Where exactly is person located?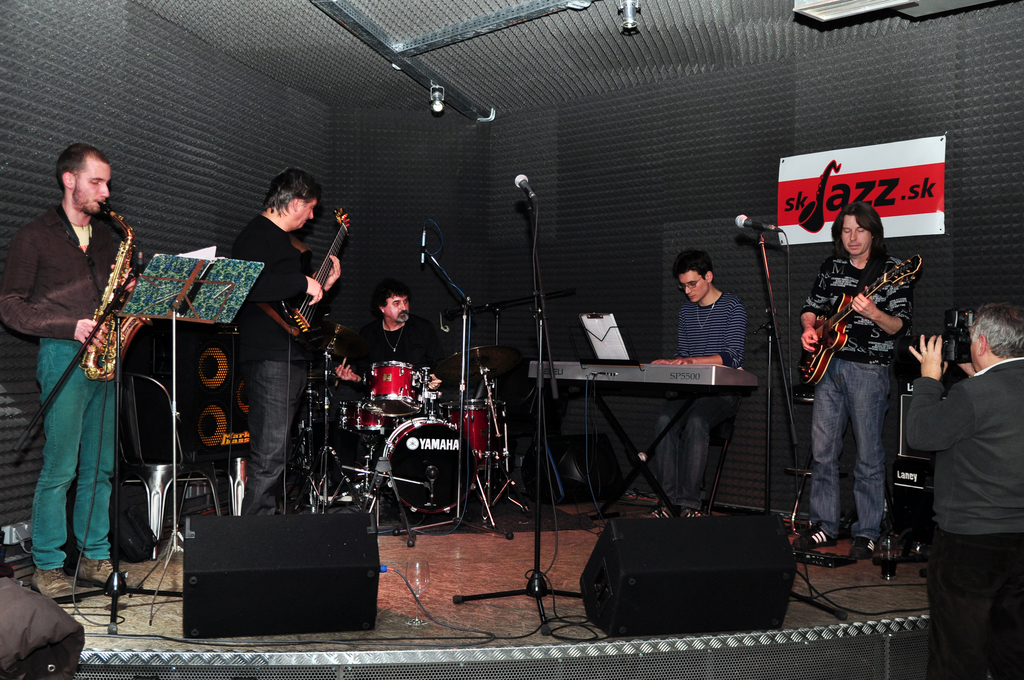
Its bounding box is 341:273:486:433.
